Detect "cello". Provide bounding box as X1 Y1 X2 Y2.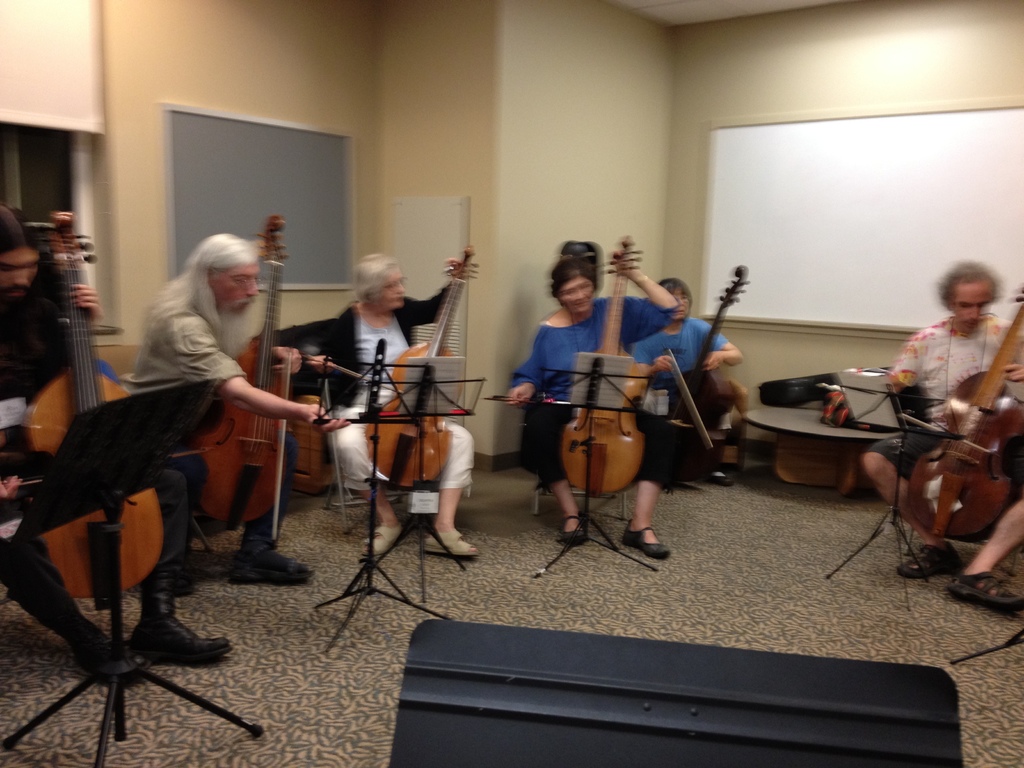
909 278 1023 541.
